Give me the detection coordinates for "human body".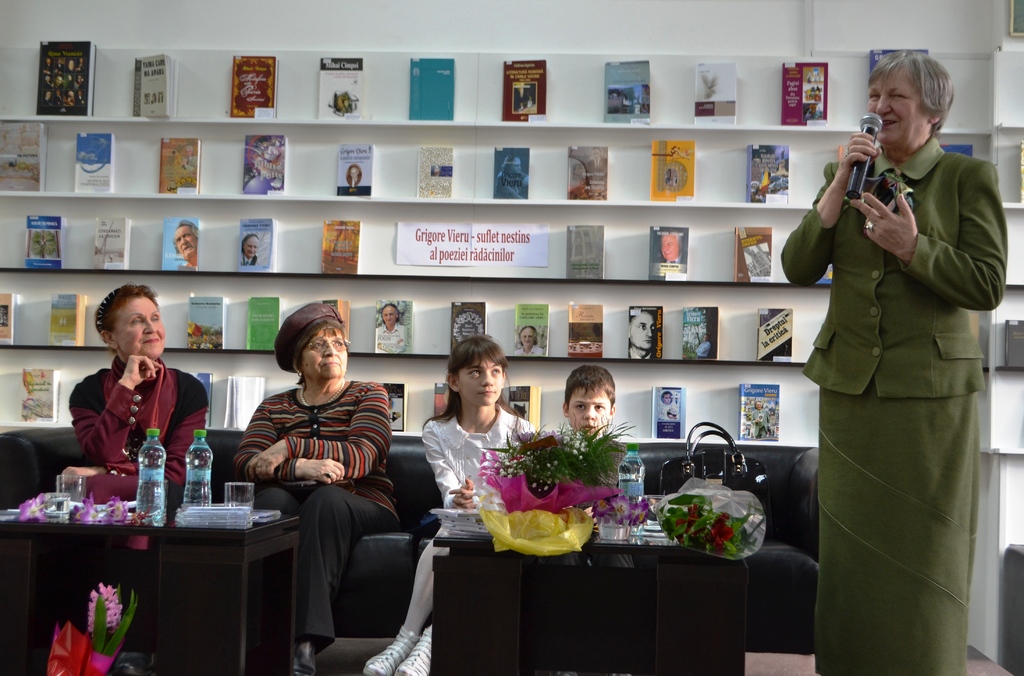
bbox=[362, 334, 534, 675].
